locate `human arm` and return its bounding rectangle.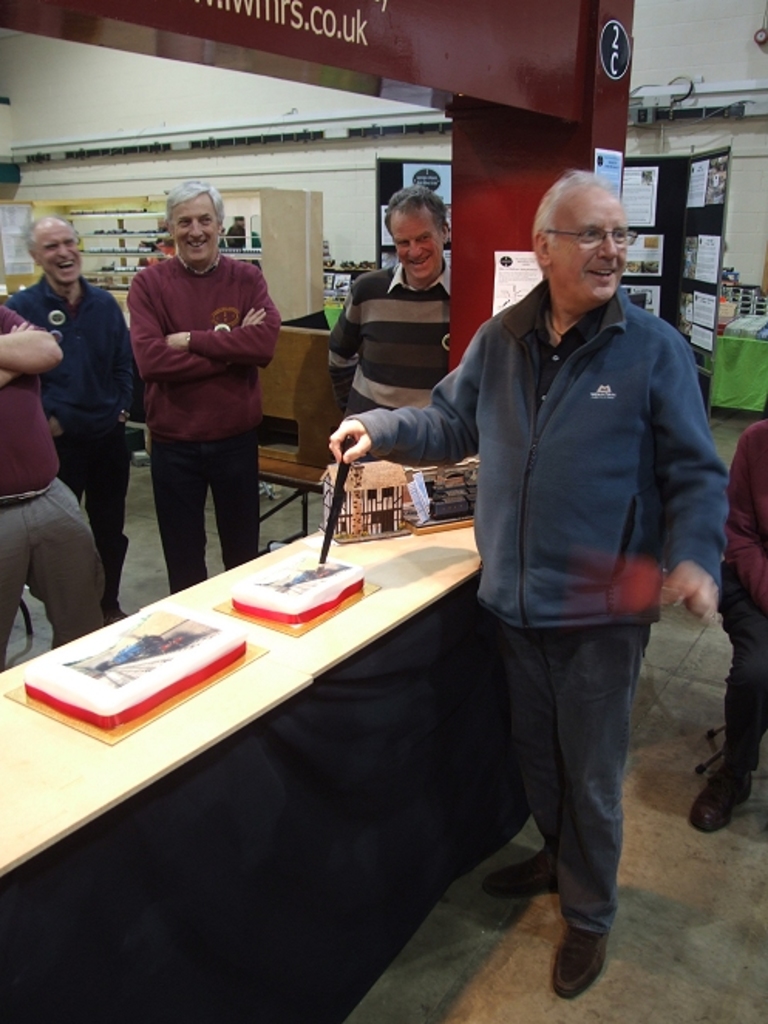
(117,300,141,414).
